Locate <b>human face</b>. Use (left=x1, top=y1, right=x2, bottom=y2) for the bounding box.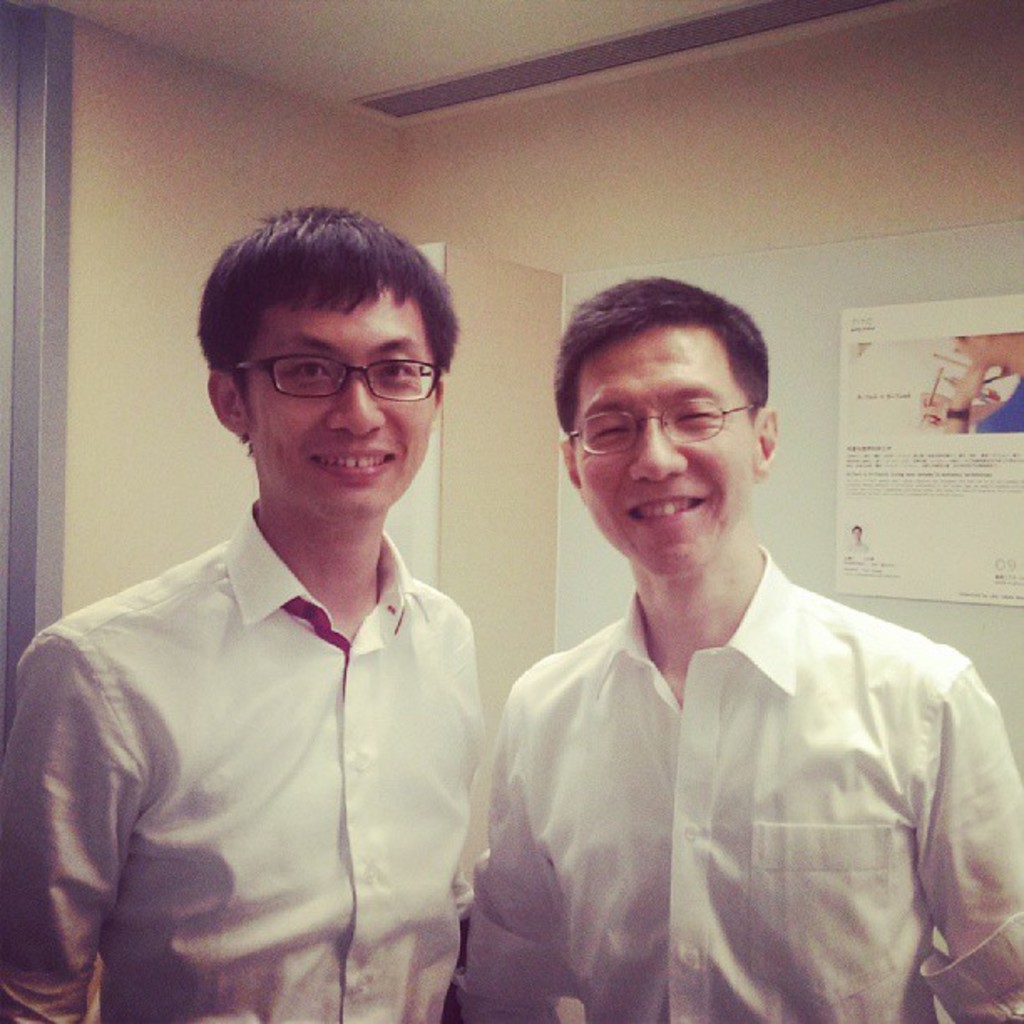
(left=241, top=293, right=440, bottom=522).
